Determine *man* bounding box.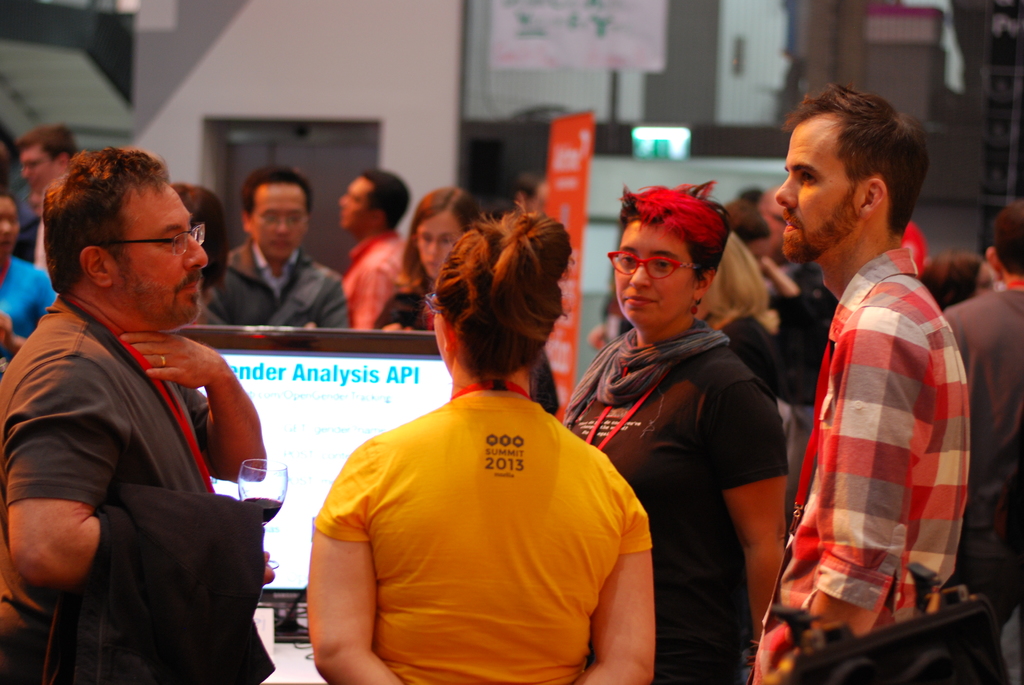
Determined: <bbox>204, 162, 351, 337</bbox>.
